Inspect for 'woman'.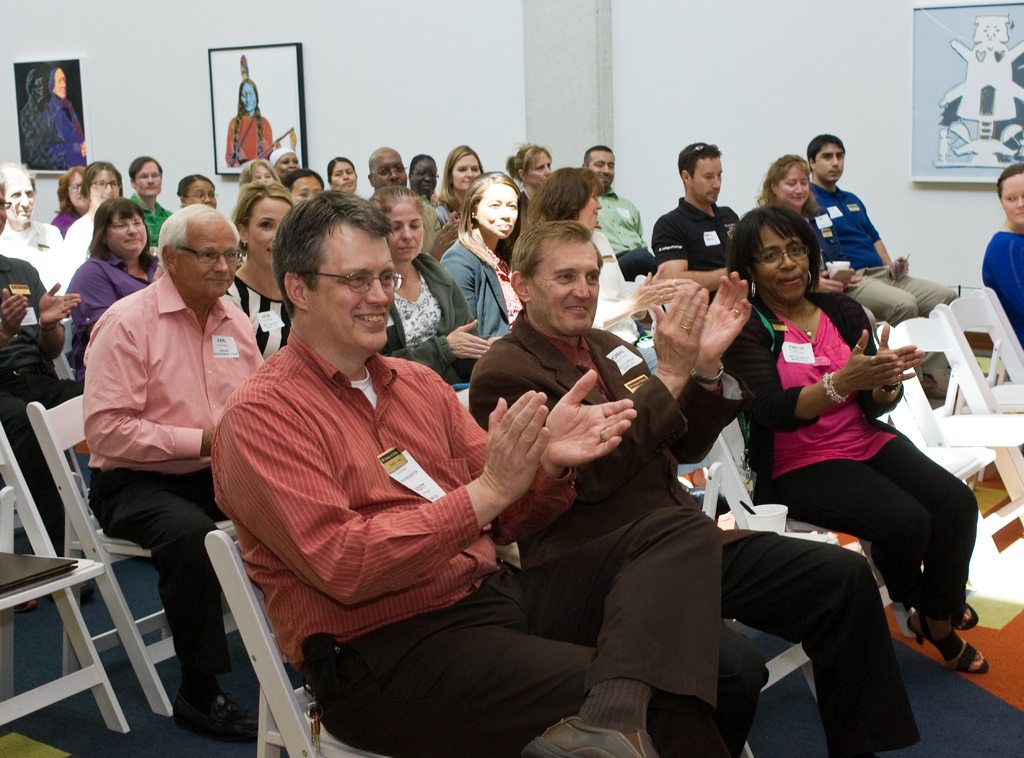
Inspection: region(371, 182, 492, 384).
